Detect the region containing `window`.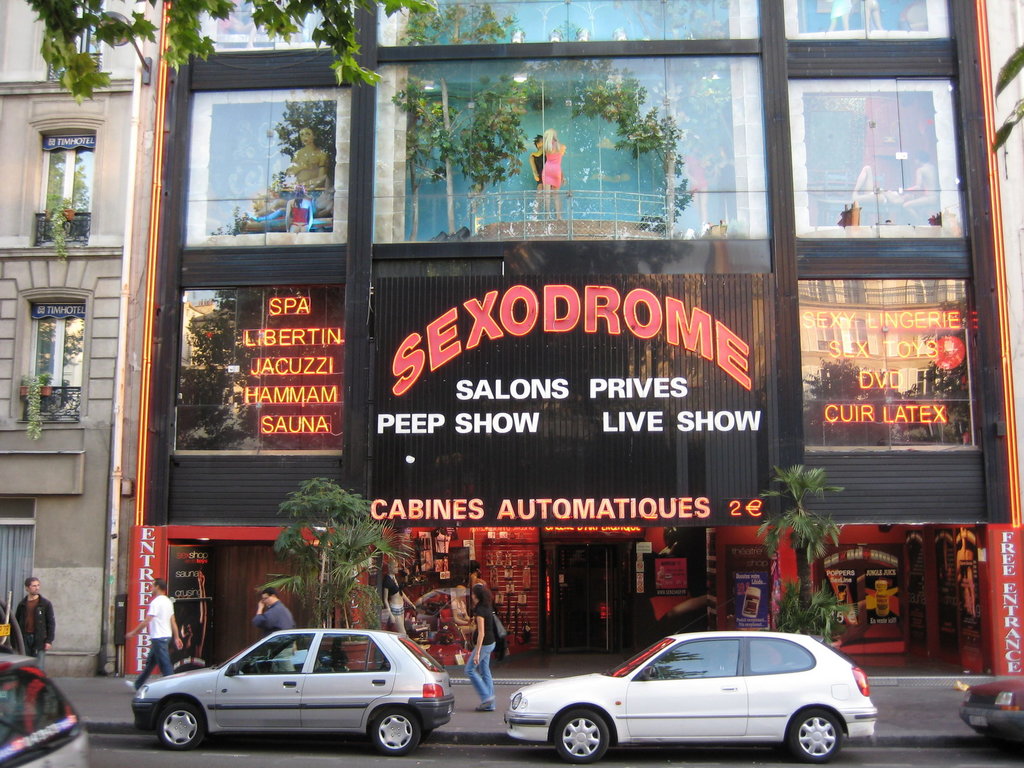
9/280/96/426.
